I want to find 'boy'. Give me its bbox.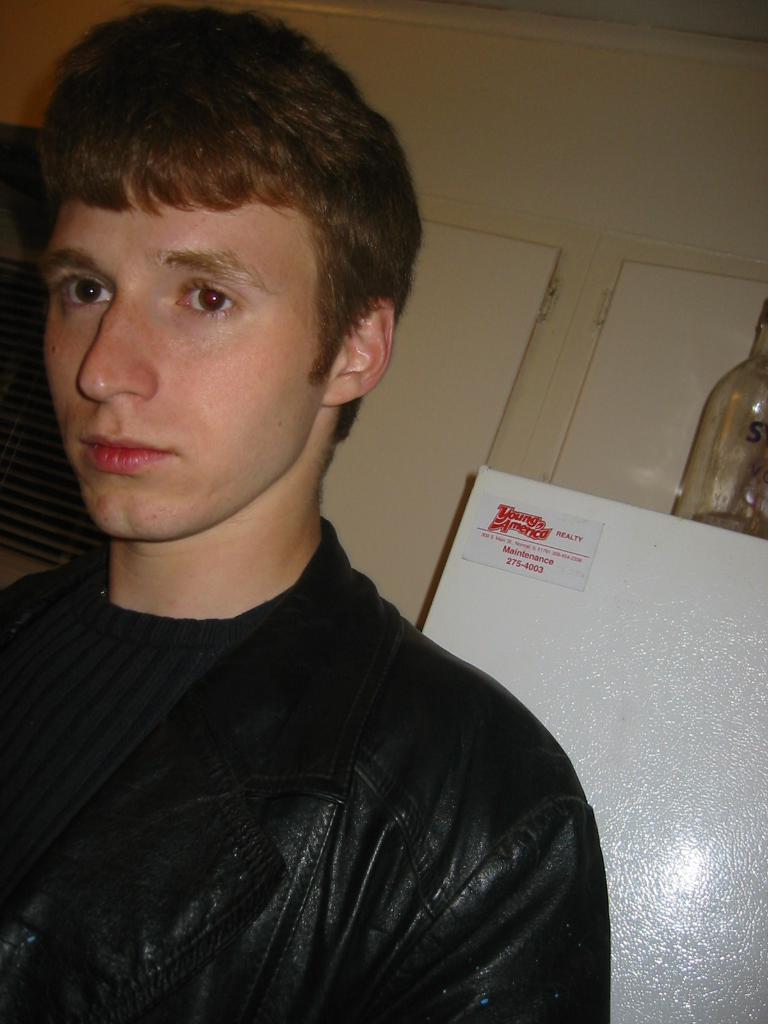
<region>0, 3, 608, 1023</region>.
